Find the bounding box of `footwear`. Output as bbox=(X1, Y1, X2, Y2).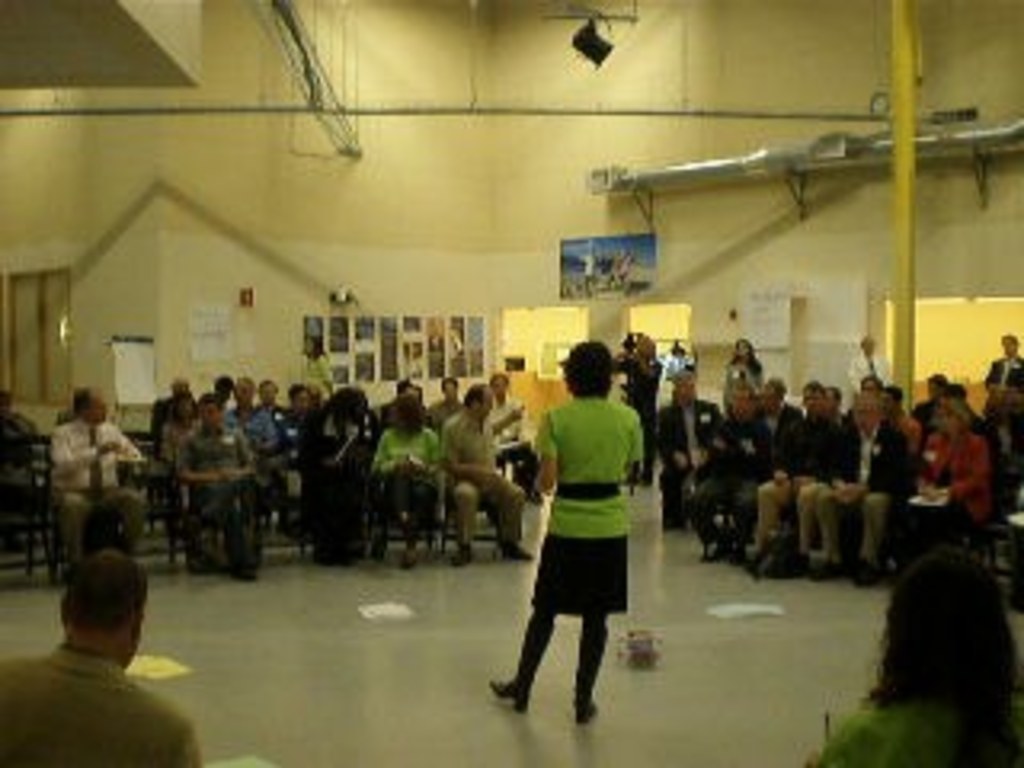
bbox=(570, 698, 598, 723).
